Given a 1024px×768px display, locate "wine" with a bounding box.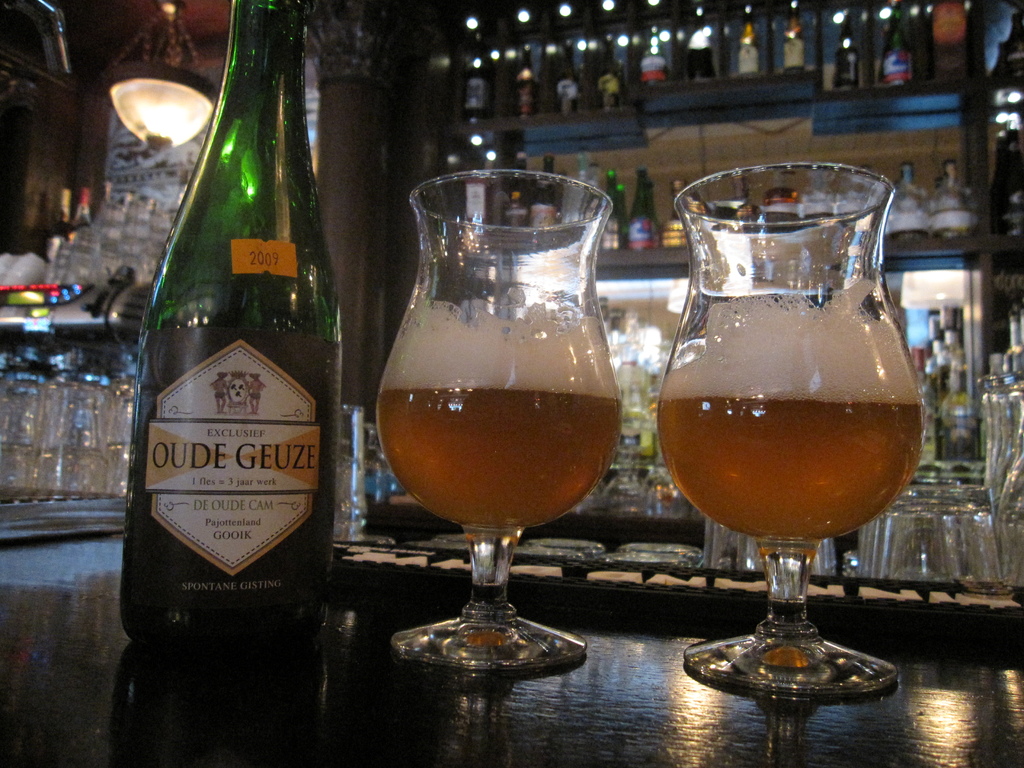
Located: left=504, top=151, right=688, bottom=249.
